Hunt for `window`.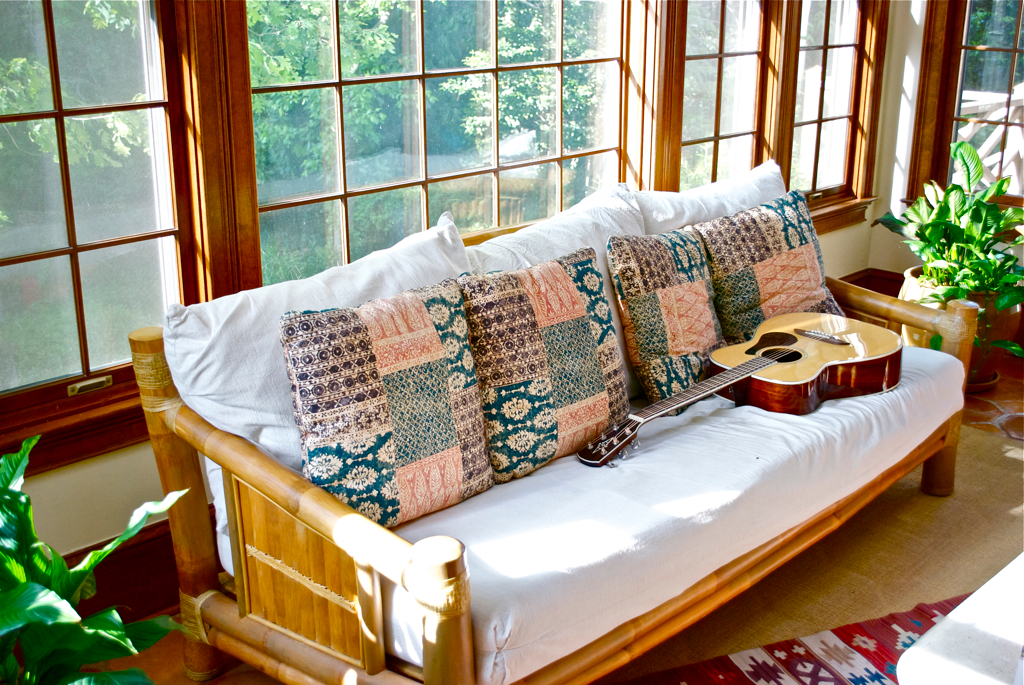
Hunted down at rect(219, 0, 649, 289).
